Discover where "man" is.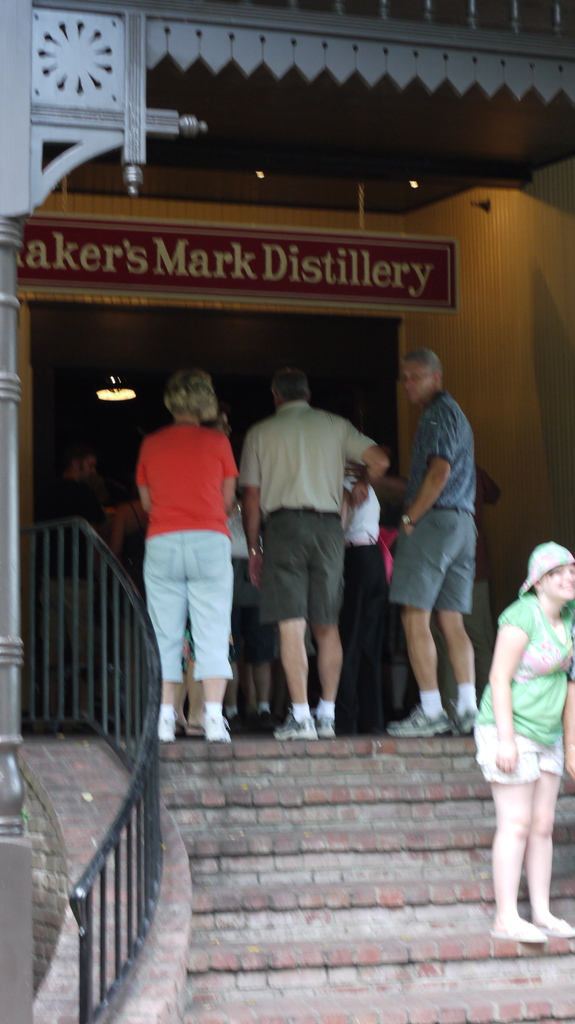
Discovered at detection(383, 344, 472, 737).
